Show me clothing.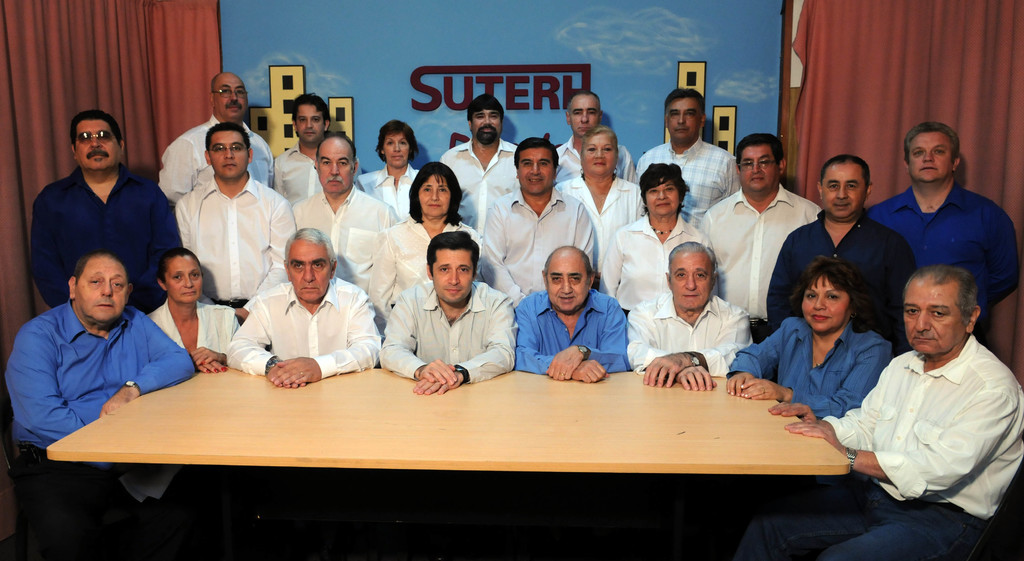
clothing is here: [left=512, top=289, right=626, bottom=374].
